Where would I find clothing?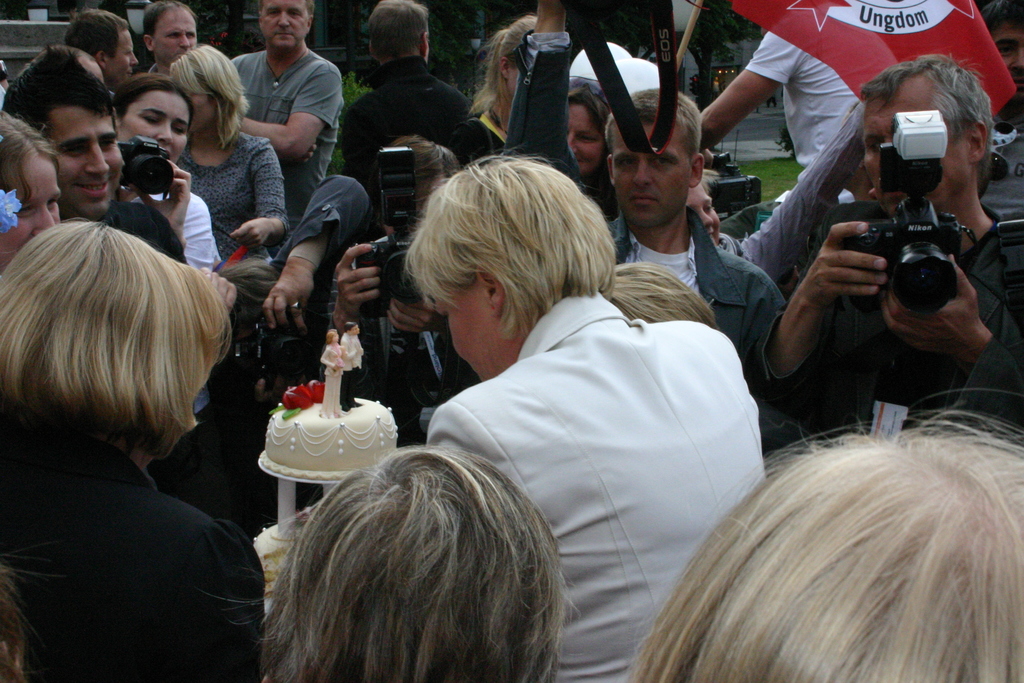
At [378,244,754,641].
